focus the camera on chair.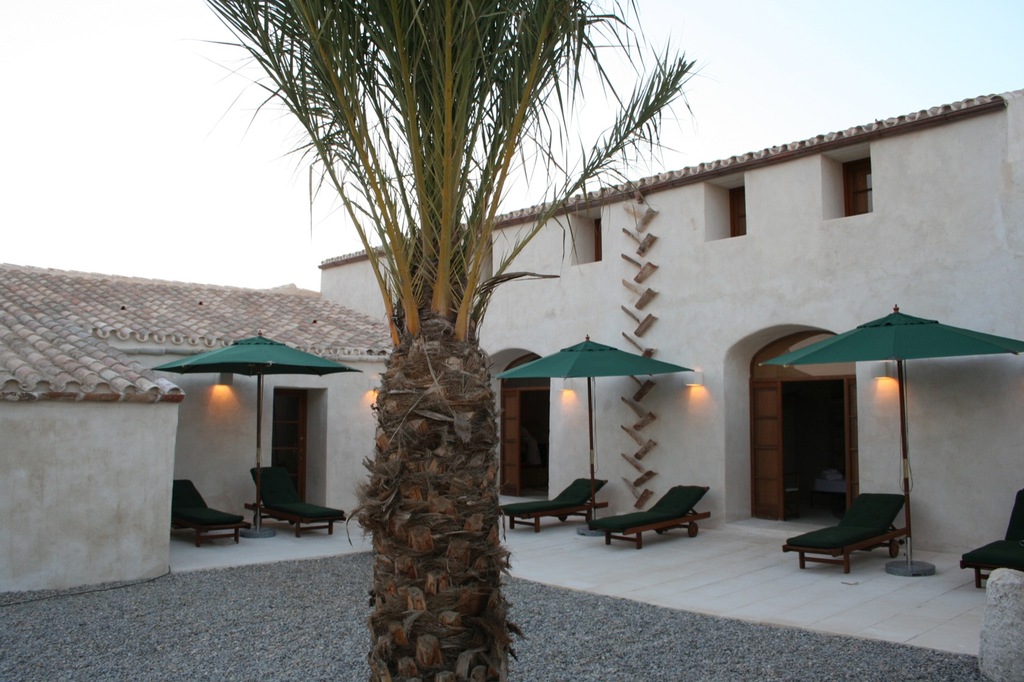
Focus region: bbox=[246, 463, 346, 540].
